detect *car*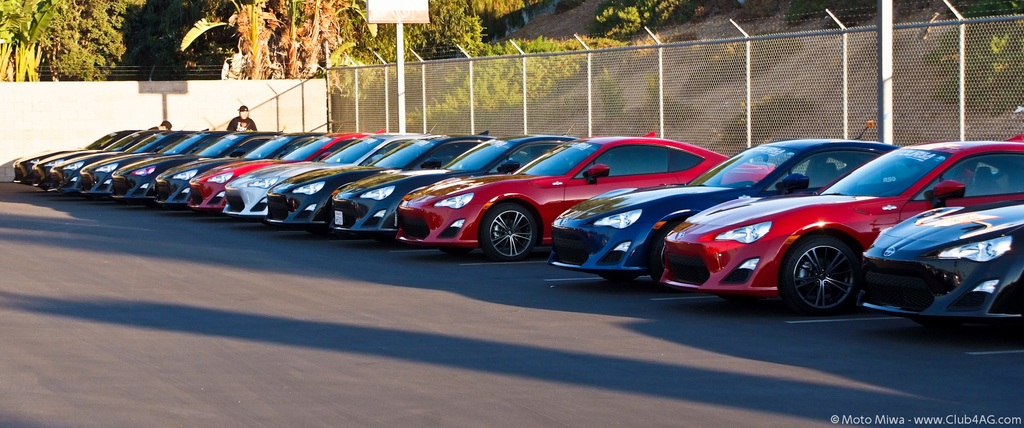
x1=110 y1=134 x2=224 y2=209
